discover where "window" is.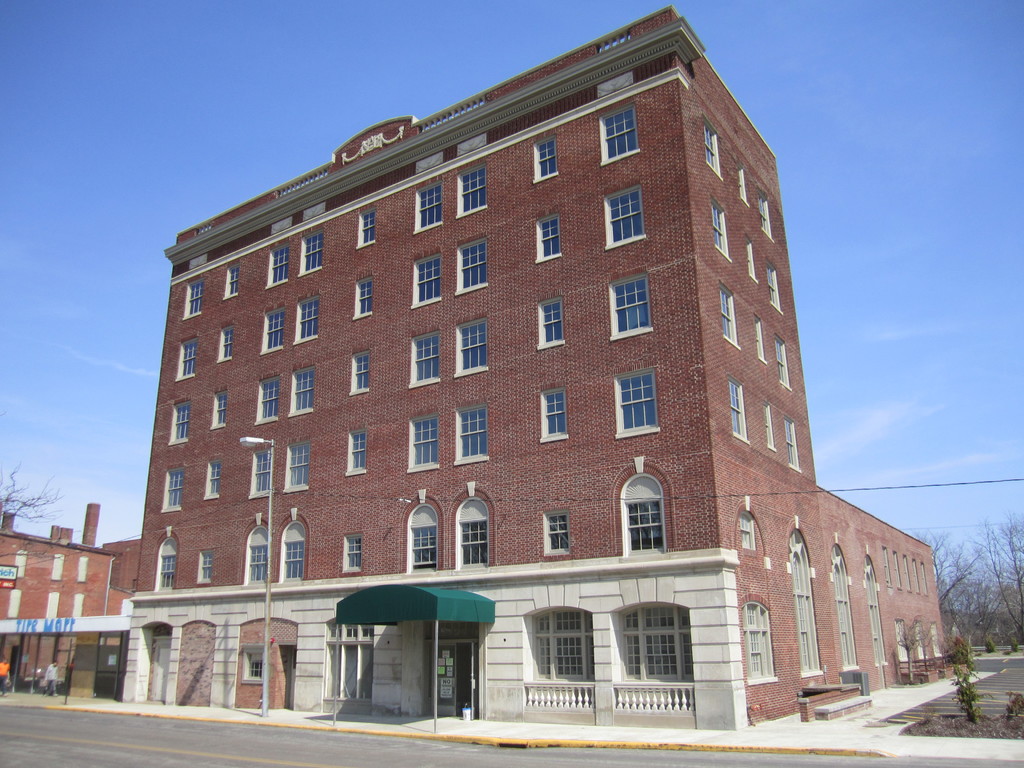
Discovered at locate(291, 363, 323, 412).
